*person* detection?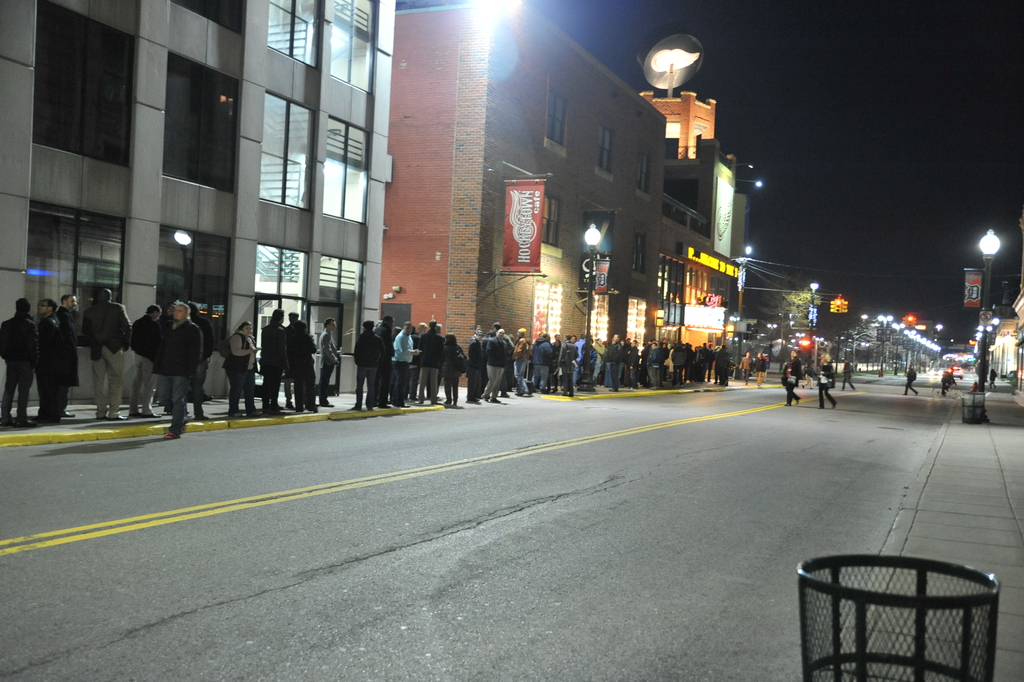
(617, 339, 628, 379)
